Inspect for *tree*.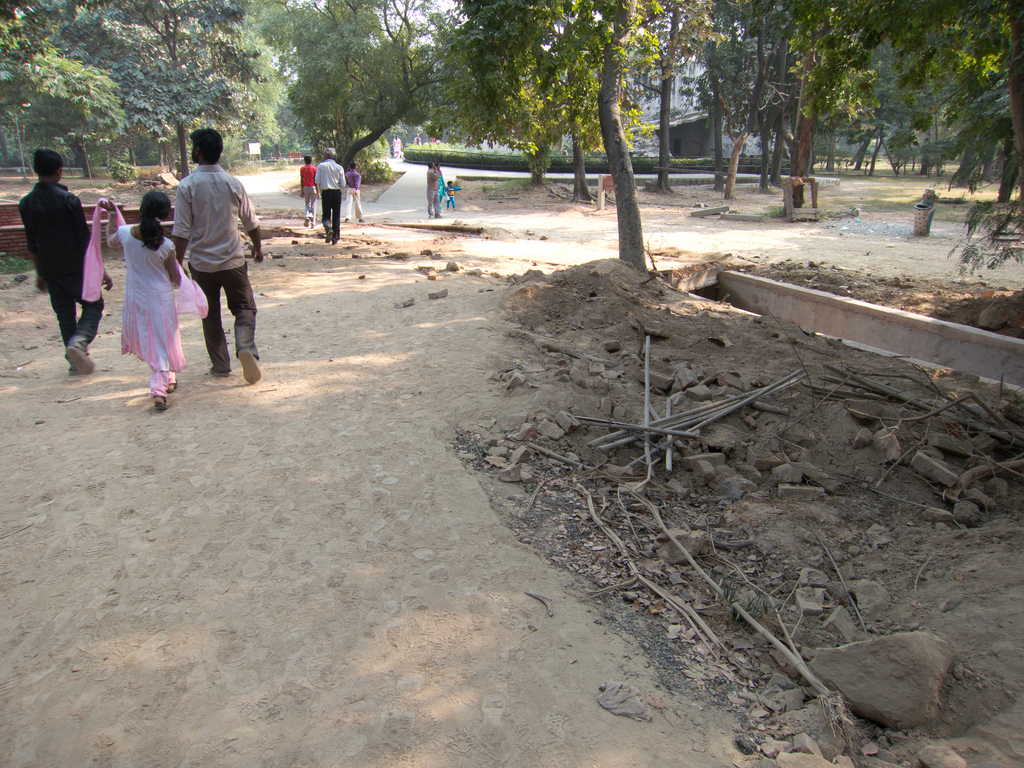
Inspection: BBox(413, 0, 677, 269).
